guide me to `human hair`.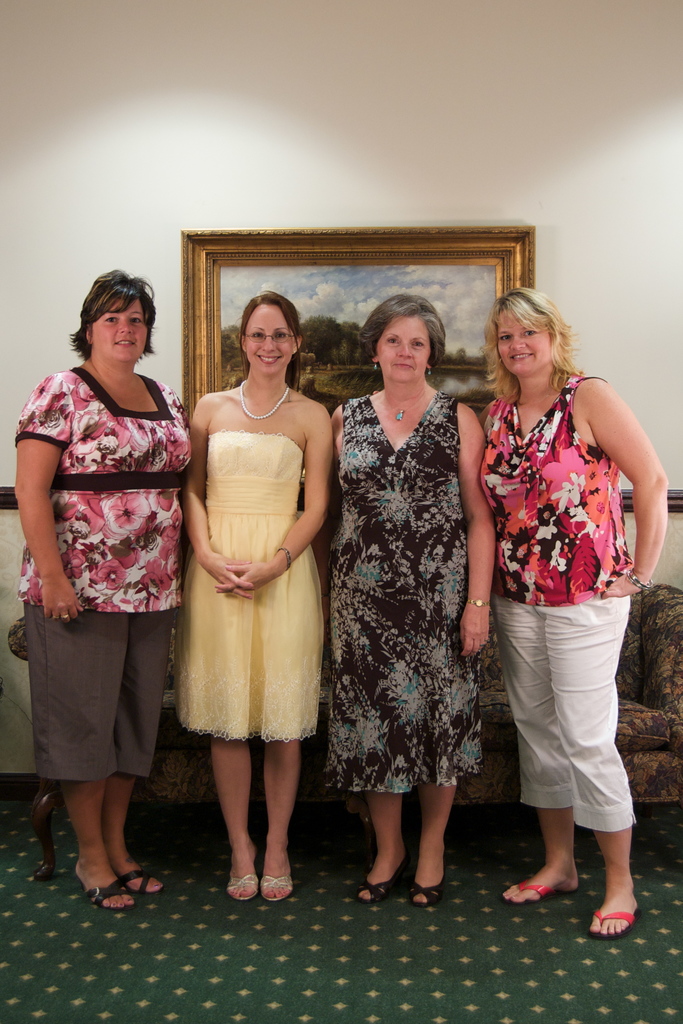
Guidance: 69:269:158:363.
